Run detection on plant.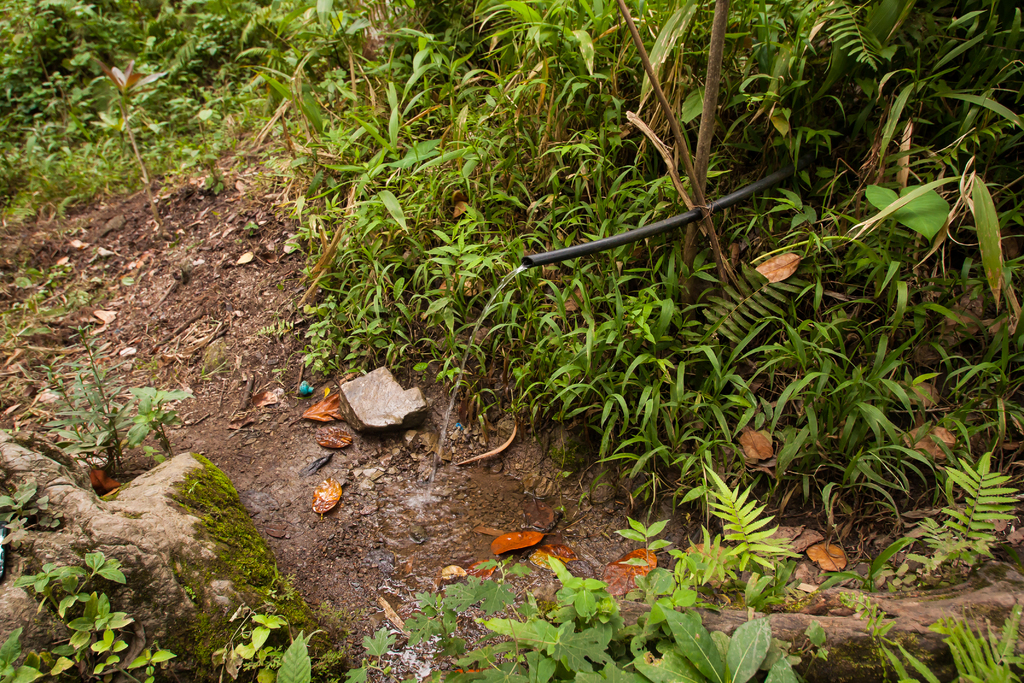
Result: 0 472 90 561.
